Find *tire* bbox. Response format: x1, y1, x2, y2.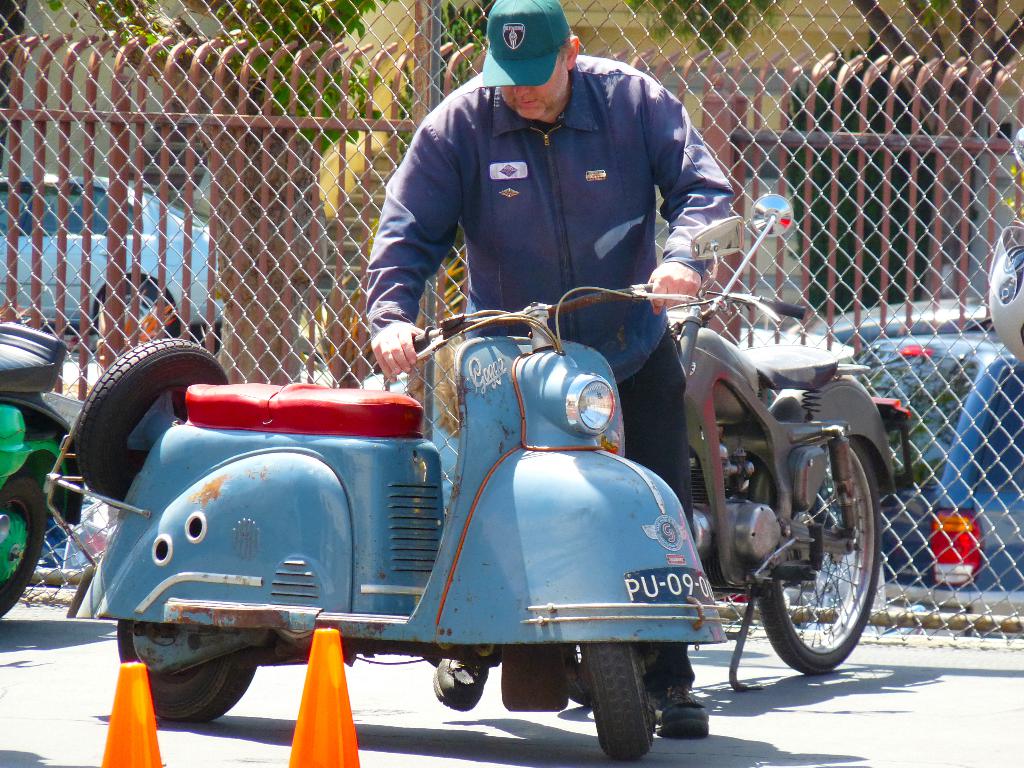
118, 620, 266, 720.
